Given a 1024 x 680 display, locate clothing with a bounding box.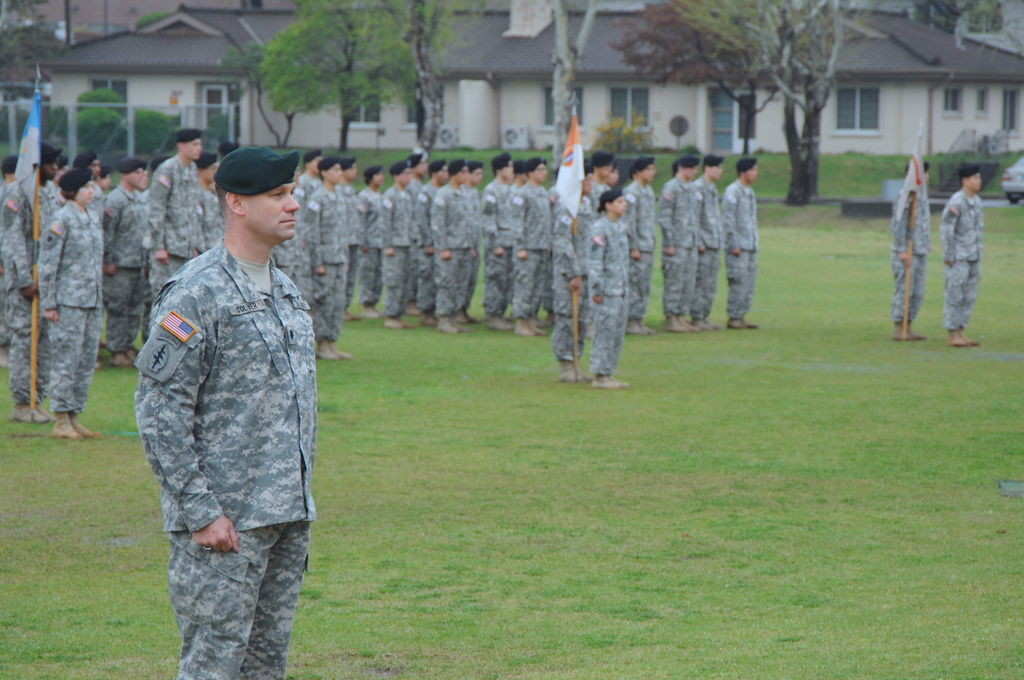
Located: (left=937, top=186, right=987, bottom=332).
